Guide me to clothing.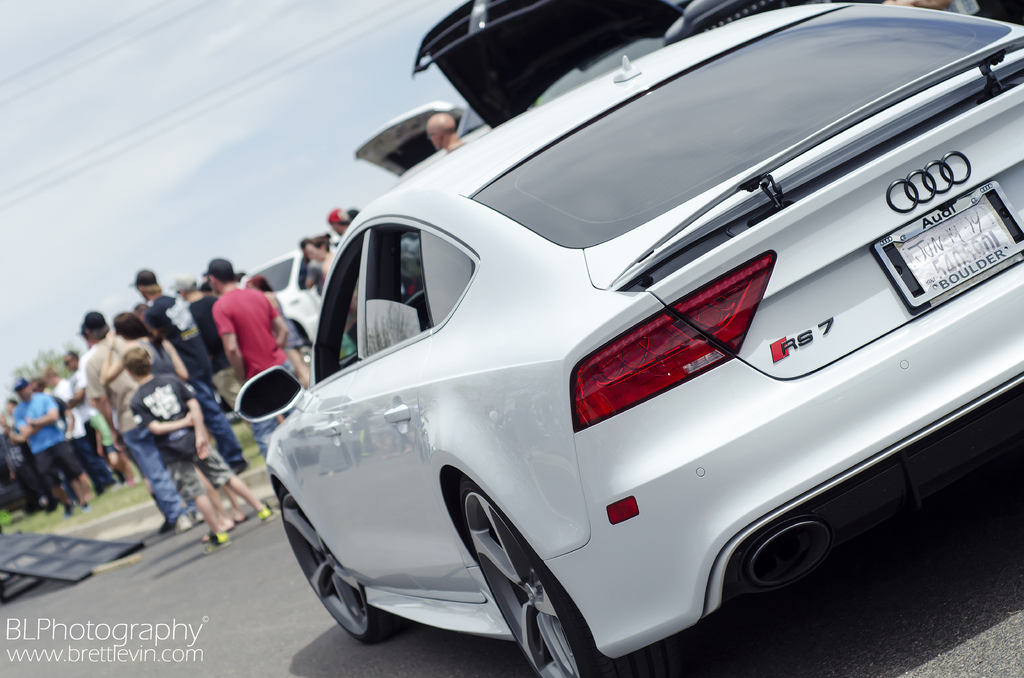
Guidance: region(132, 374, 242, 504).
